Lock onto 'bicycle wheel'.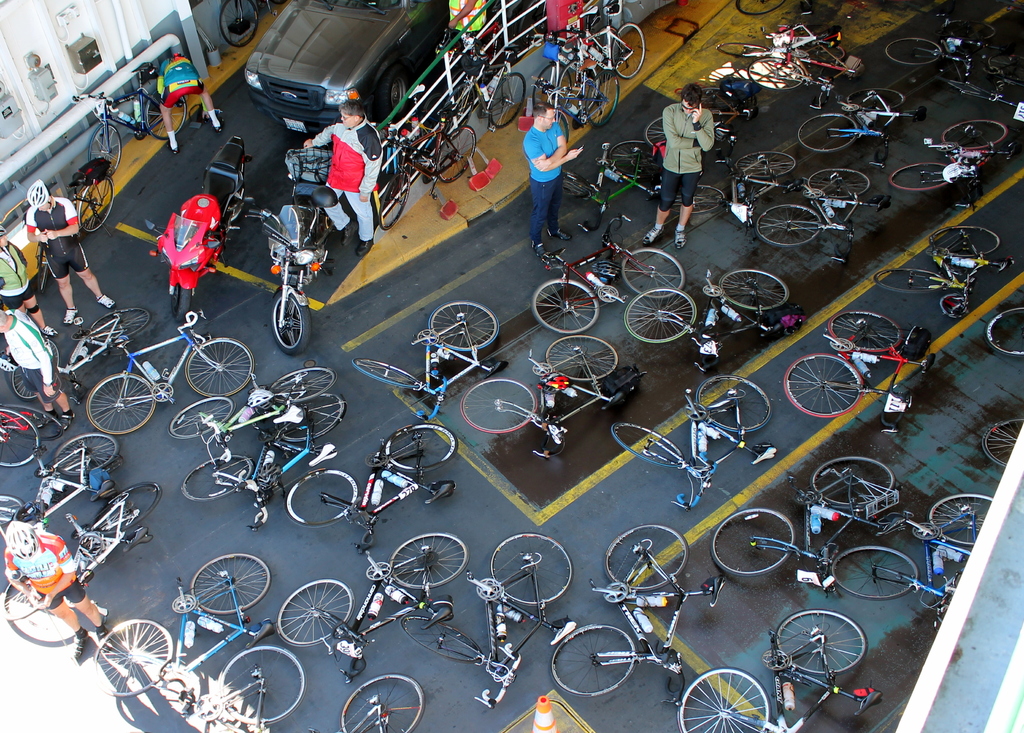
Locked: 703/268/789/323.
